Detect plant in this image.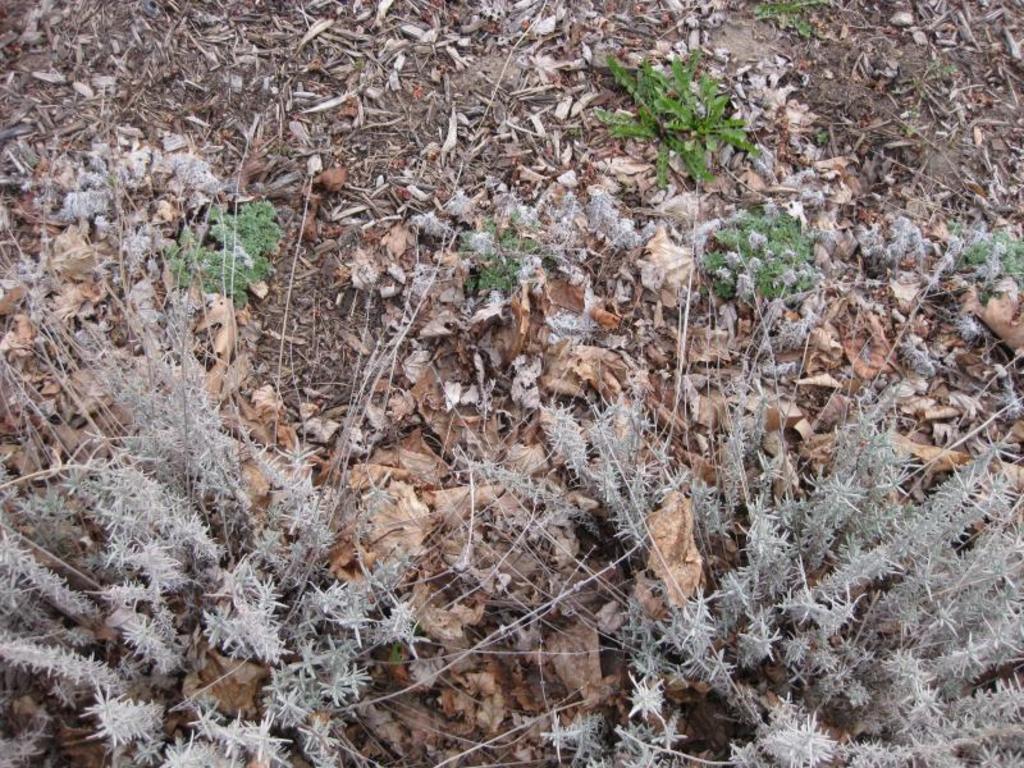
Detection: x1=438, y1=216, x2=545, y2=305.
